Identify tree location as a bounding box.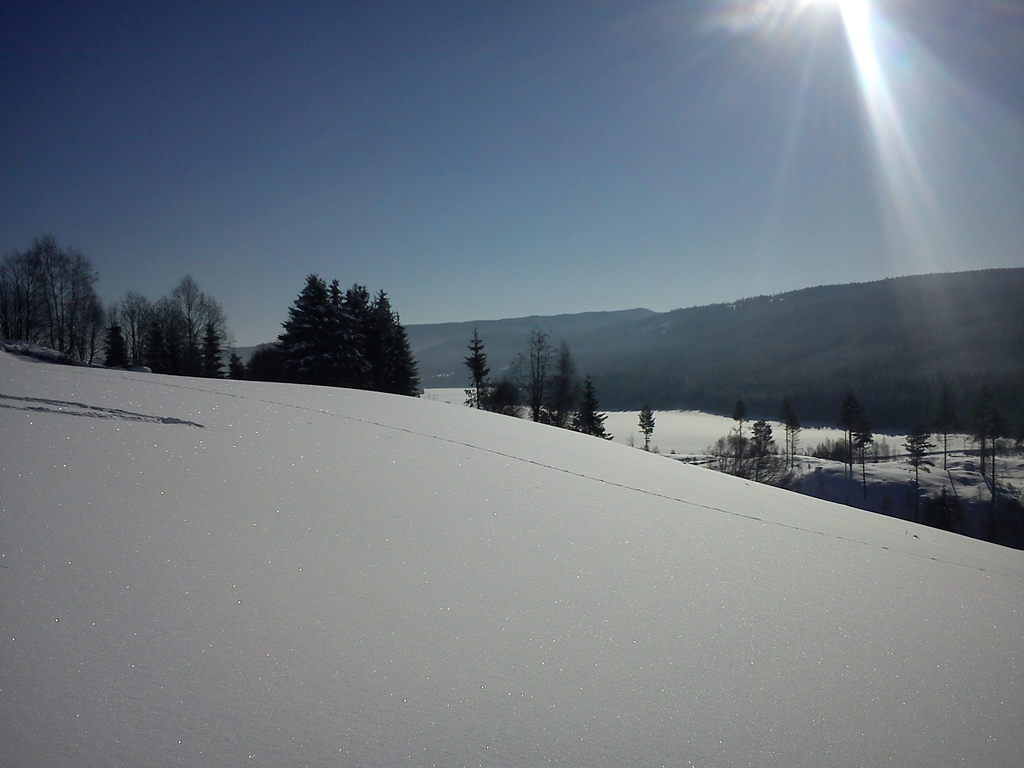
box(572, 377, 613, 440).
